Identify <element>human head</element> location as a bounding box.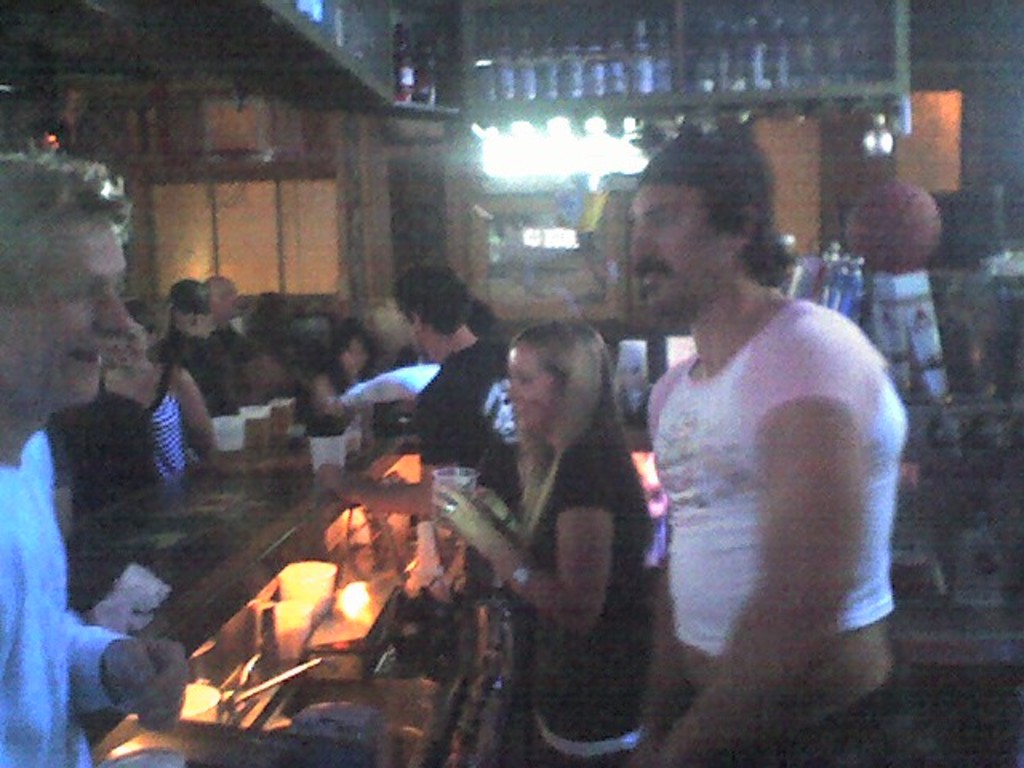
x1=394, y1=266, x2=474, y2=350.
